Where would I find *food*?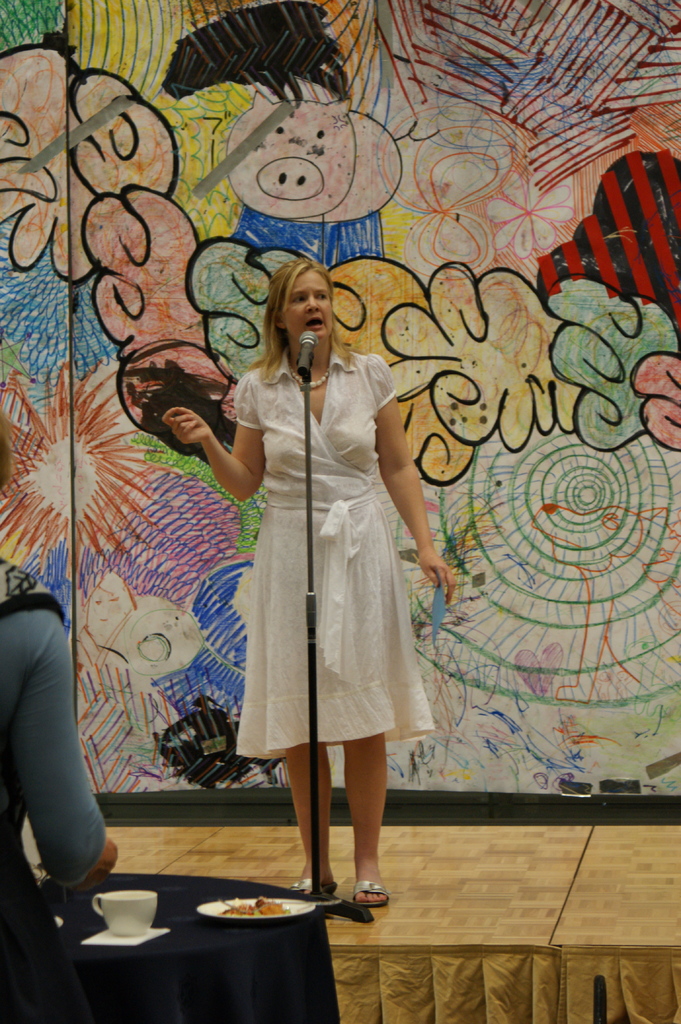
At Rect(221, 902, 256, 913).
